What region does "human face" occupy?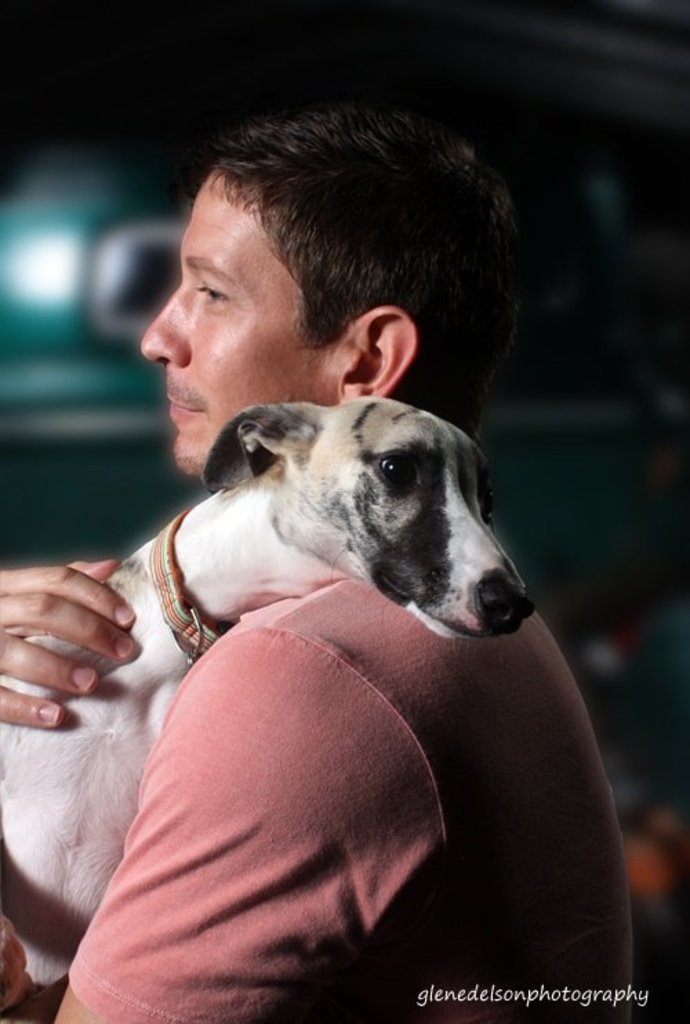
x1=144, y1=166, x2=349, y2=471.
